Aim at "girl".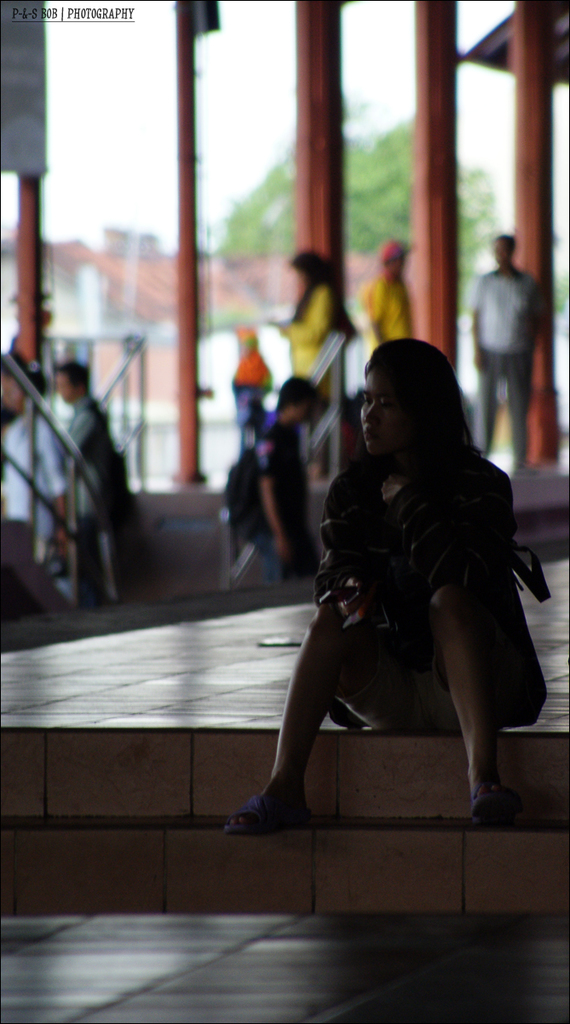
Aimed at BBox(227, 336, 548, 838).
